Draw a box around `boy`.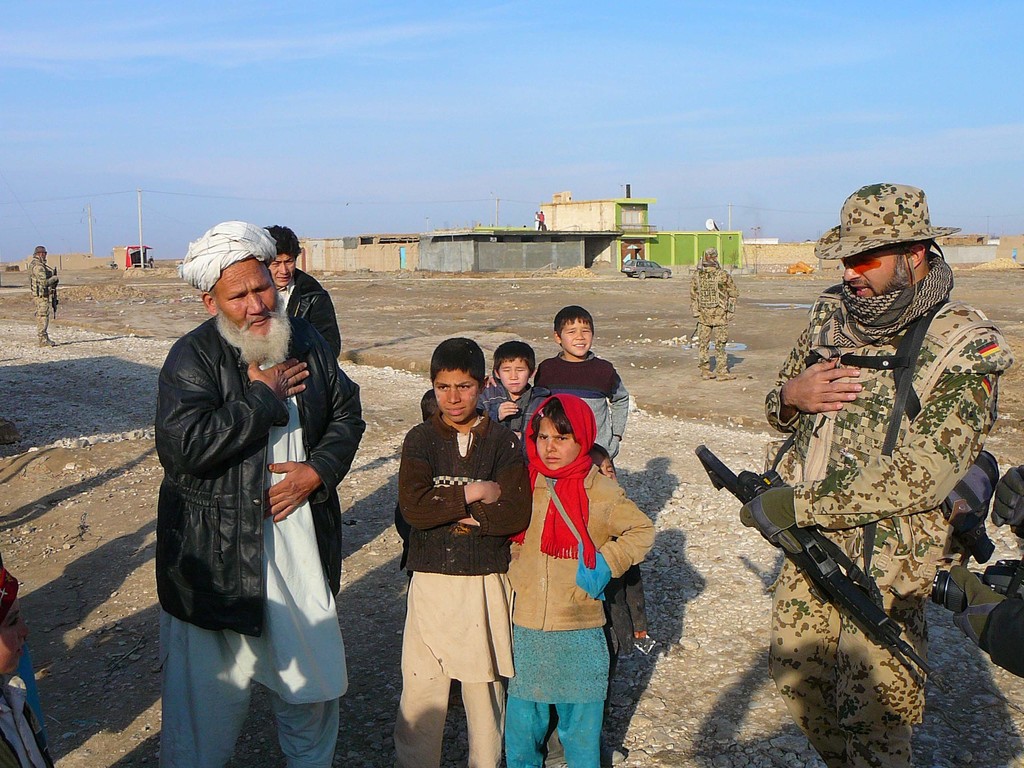
396, 339, 536, 767.
